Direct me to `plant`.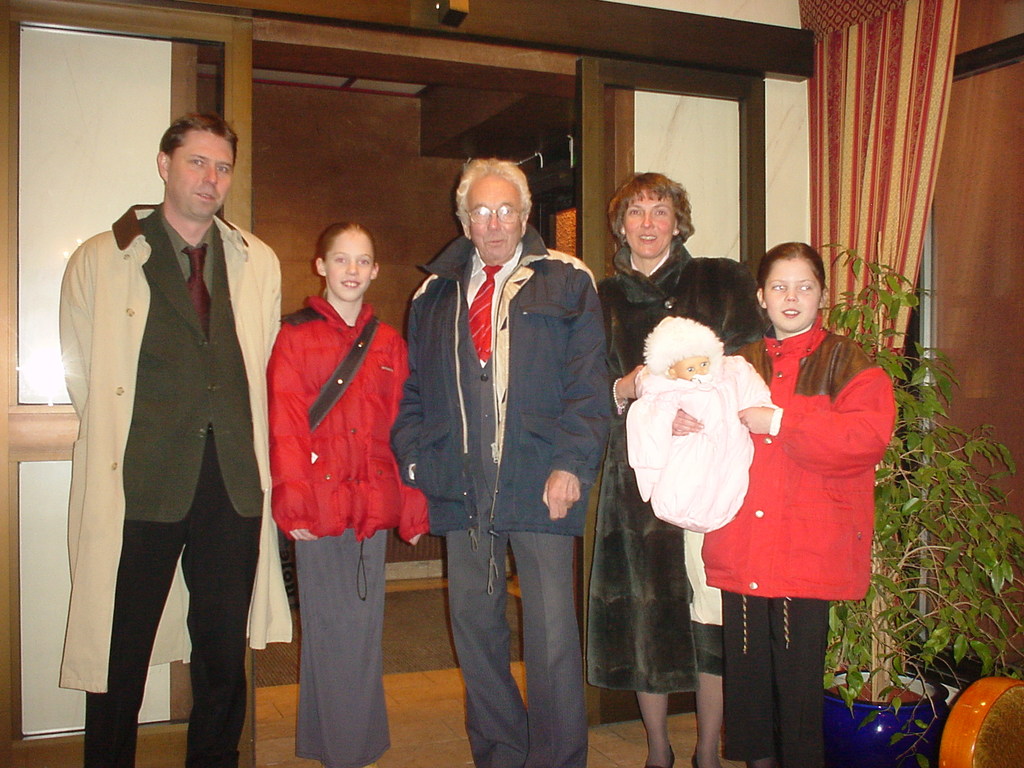
Direction: region(815, 238, 1023, 767).
